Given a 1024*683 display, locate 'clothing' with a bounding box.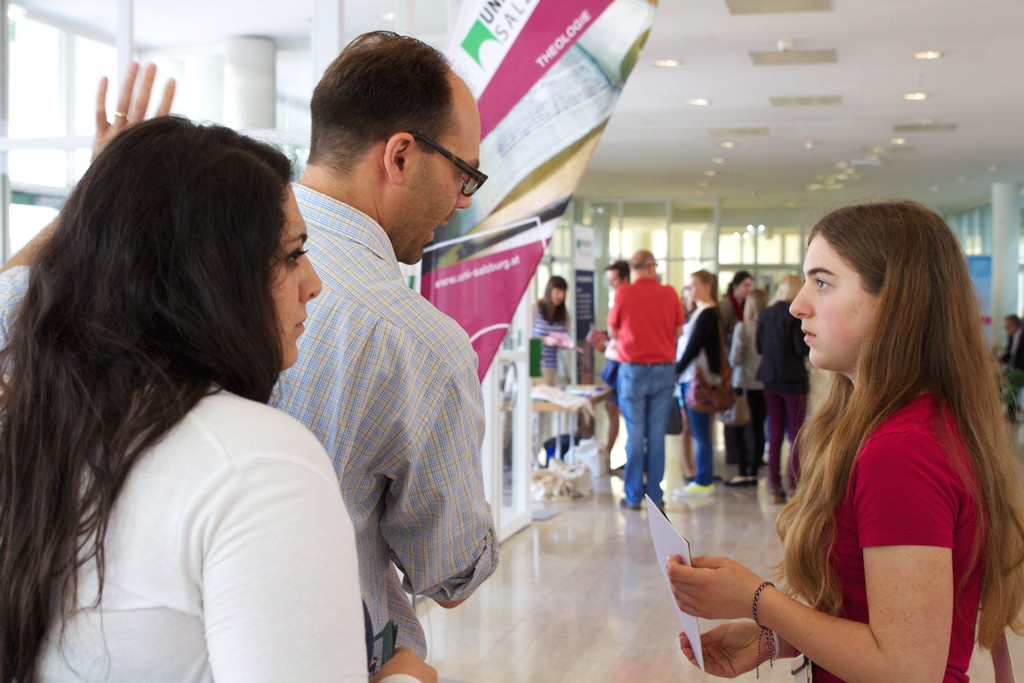
Located: detection(604, 285, 691, 494).
